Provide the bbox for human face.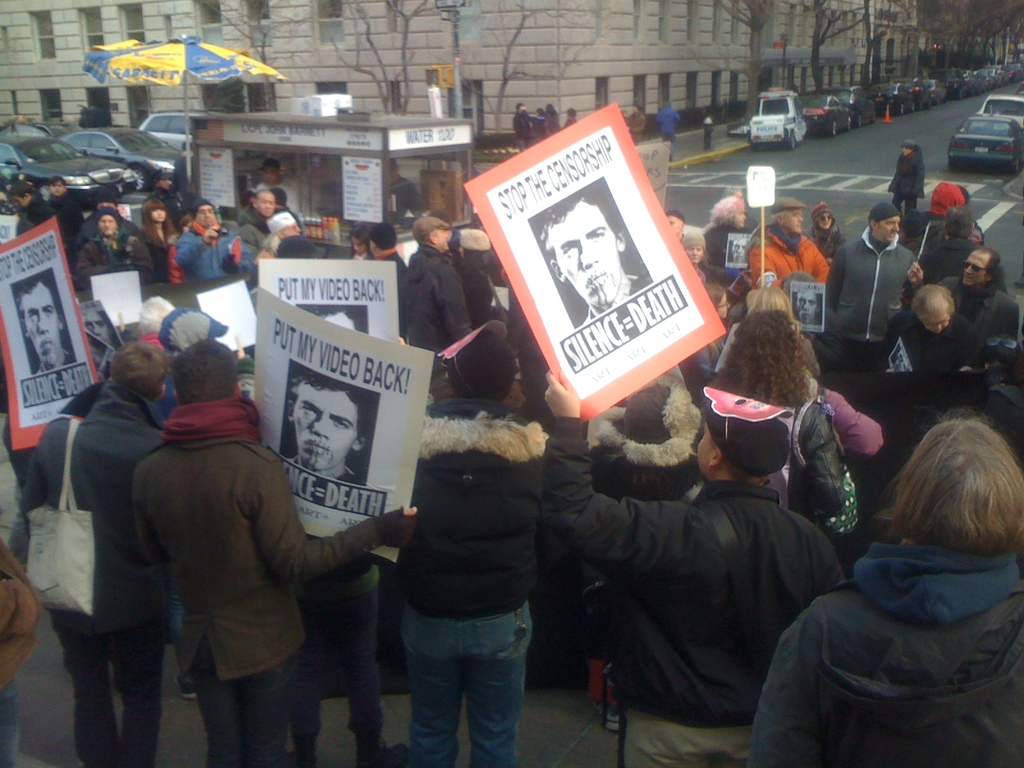
box=[352, 237, 365, 256].
